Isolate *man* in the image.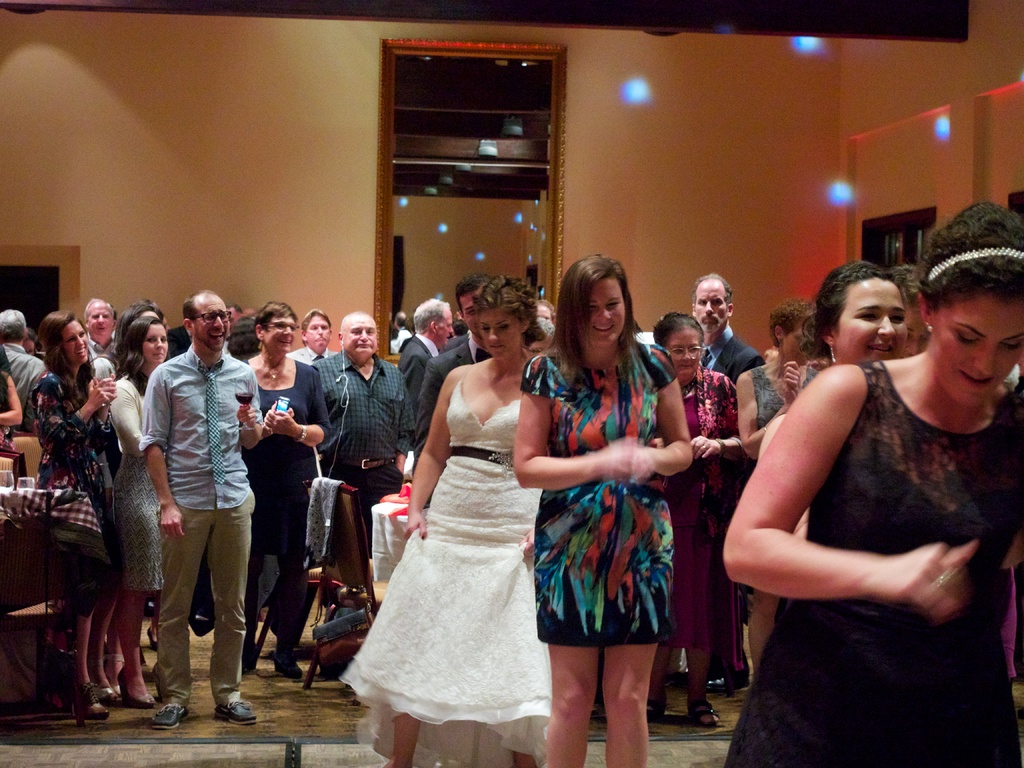
Isolated region: (222,301,244,336).
